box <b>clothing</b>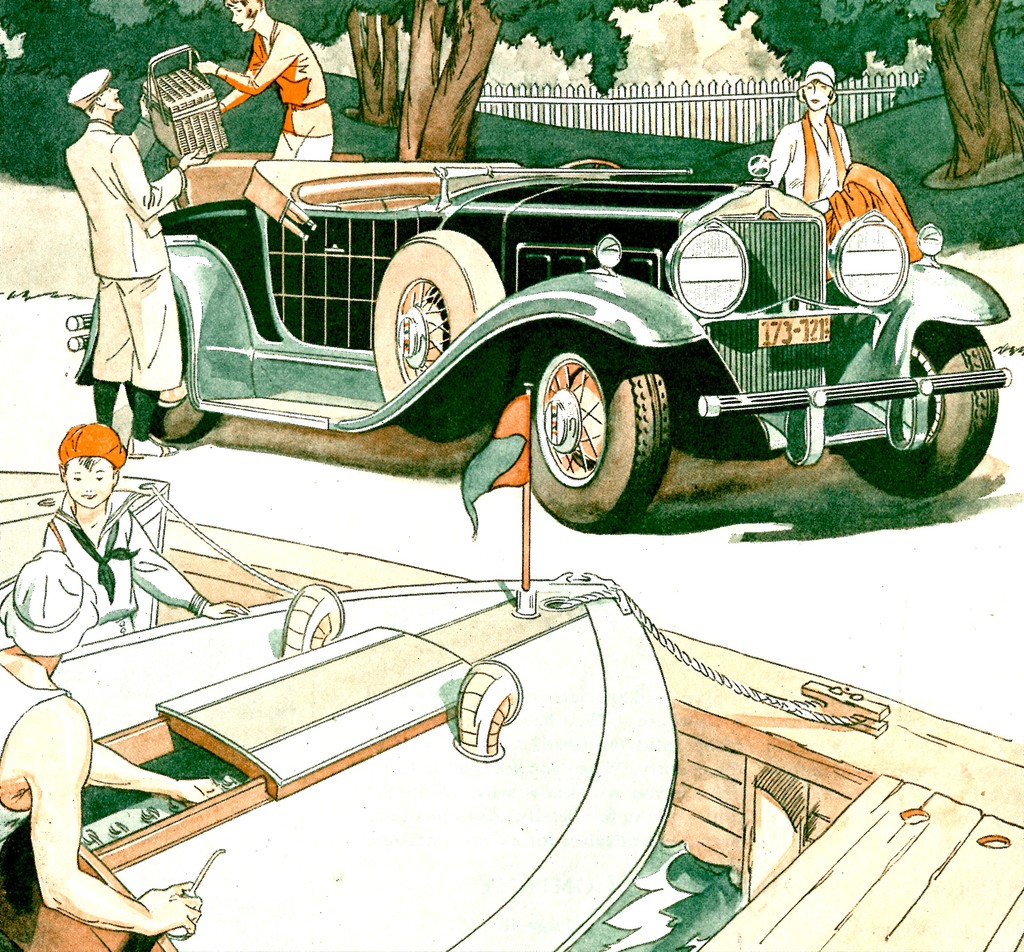
[left=222, top=18, right=333, bottom=166]
